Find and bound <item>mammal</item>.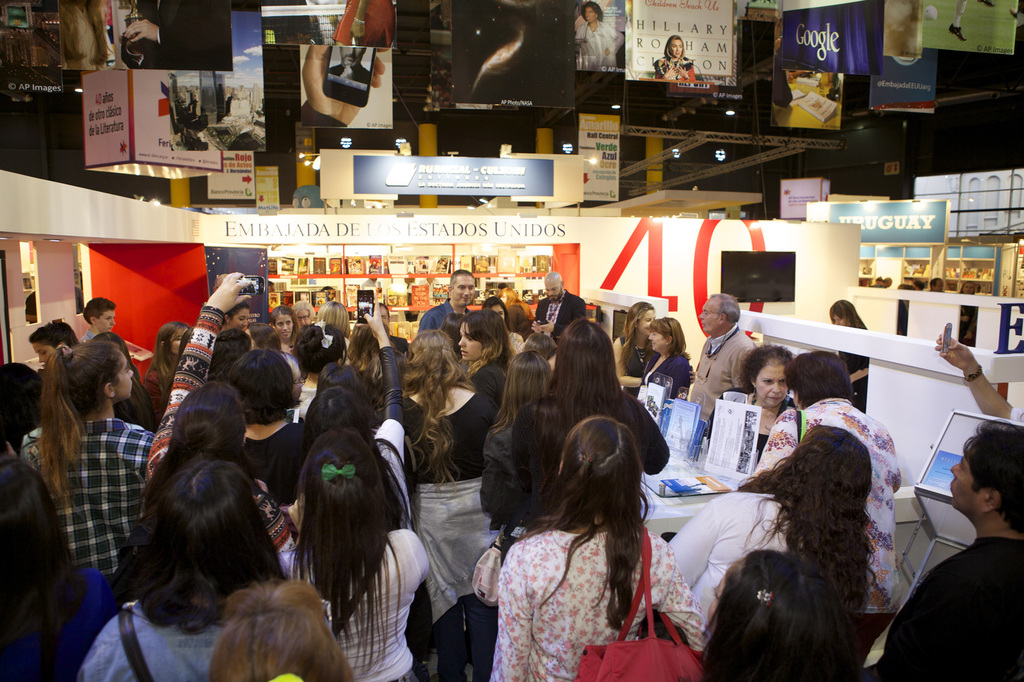
Bound: (124,0,234,72).
